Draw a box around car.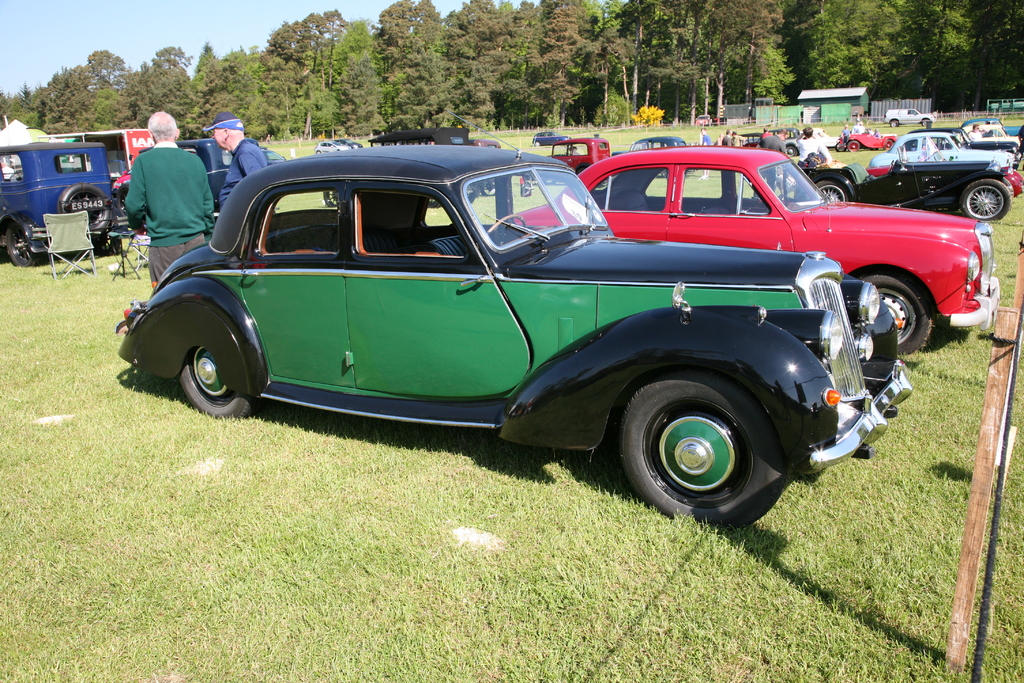
rect(320, 124, 480, 210).
